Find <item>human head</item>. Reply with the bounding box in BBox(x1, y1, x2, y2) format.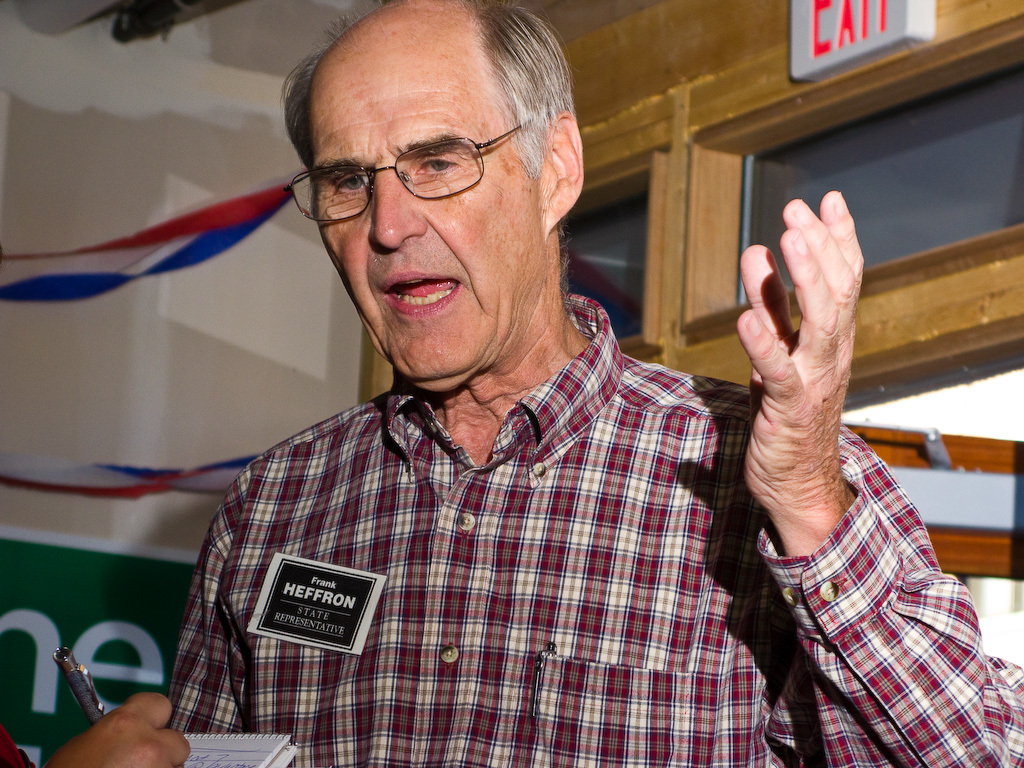
BBox(257, 0, 595, 347).
